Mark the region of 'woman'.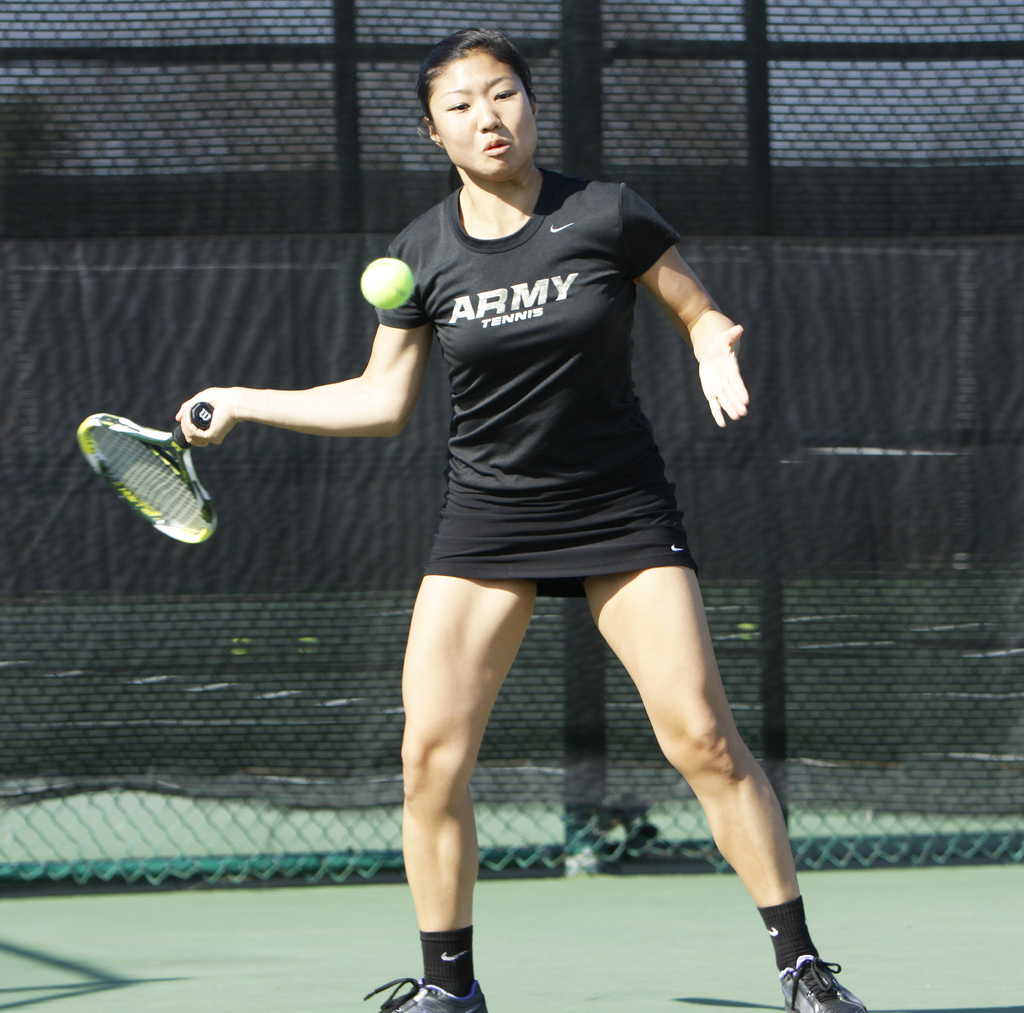
Region: bbox(173, 26, 863, 1012).
